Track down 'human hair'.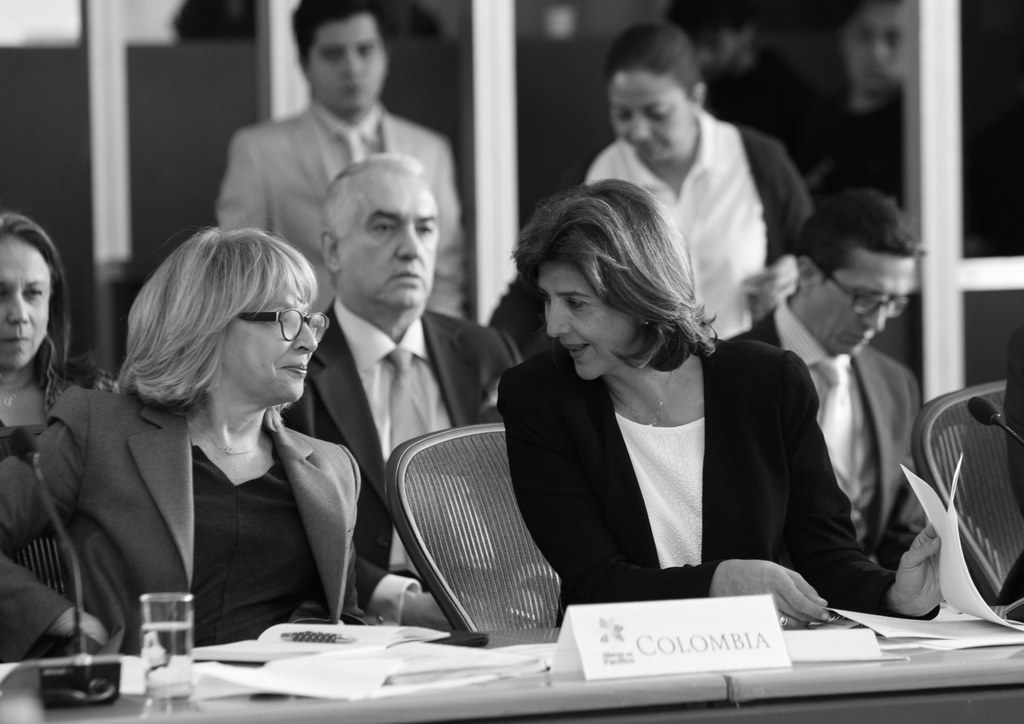
Tracked to 508 177 719 373.
